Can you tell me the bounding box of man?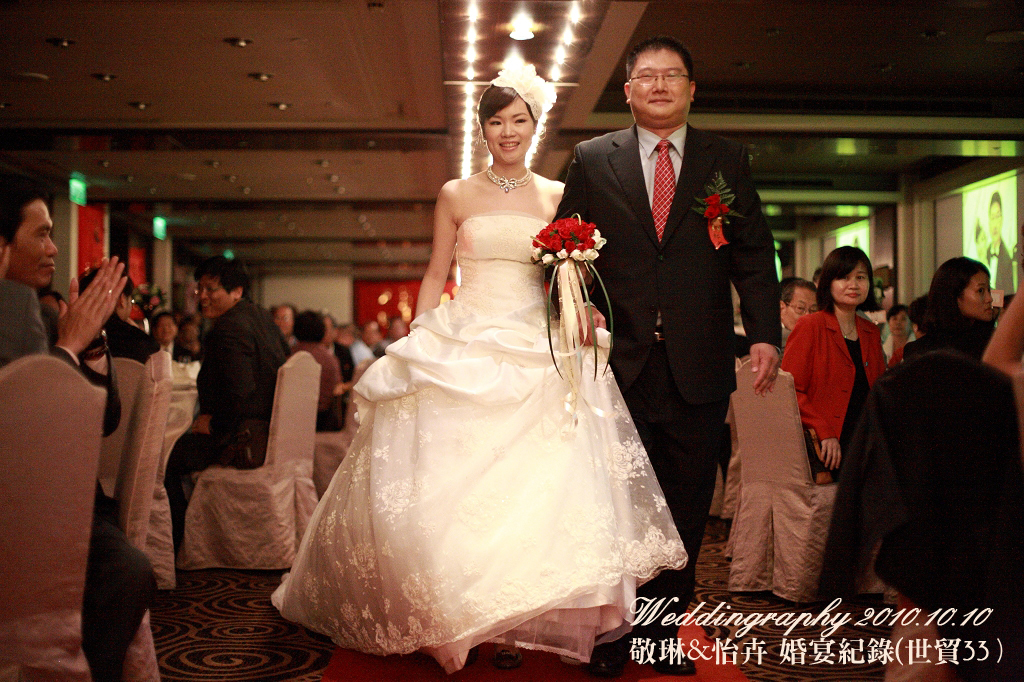
151:308:201:366.
